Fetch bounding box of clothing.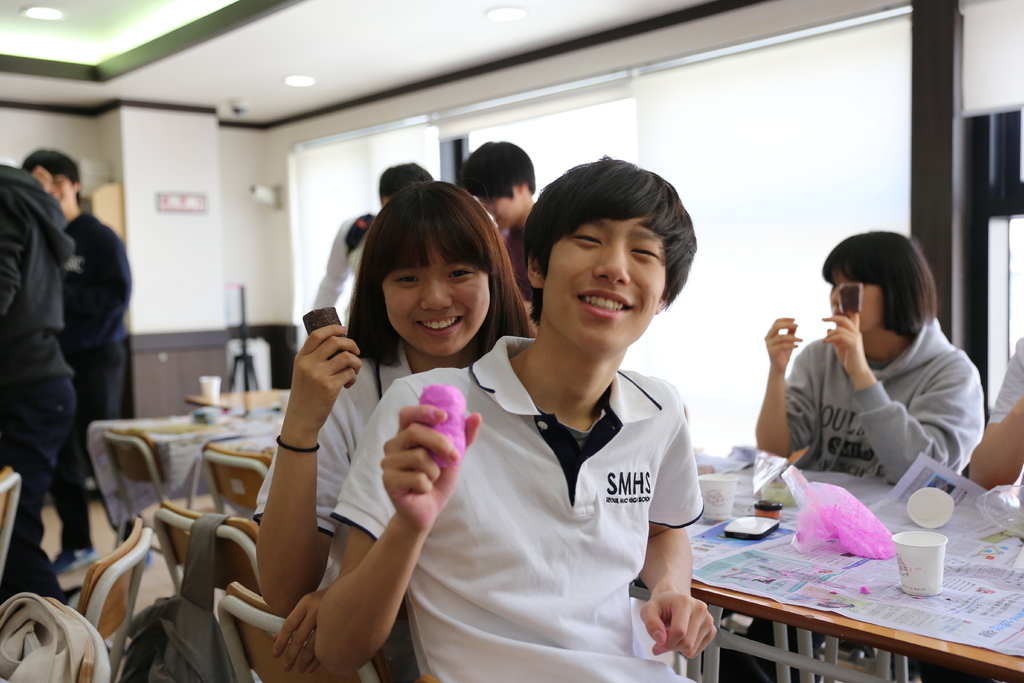
Bbox: (left=246, top=340, right=414, bottom=548).
